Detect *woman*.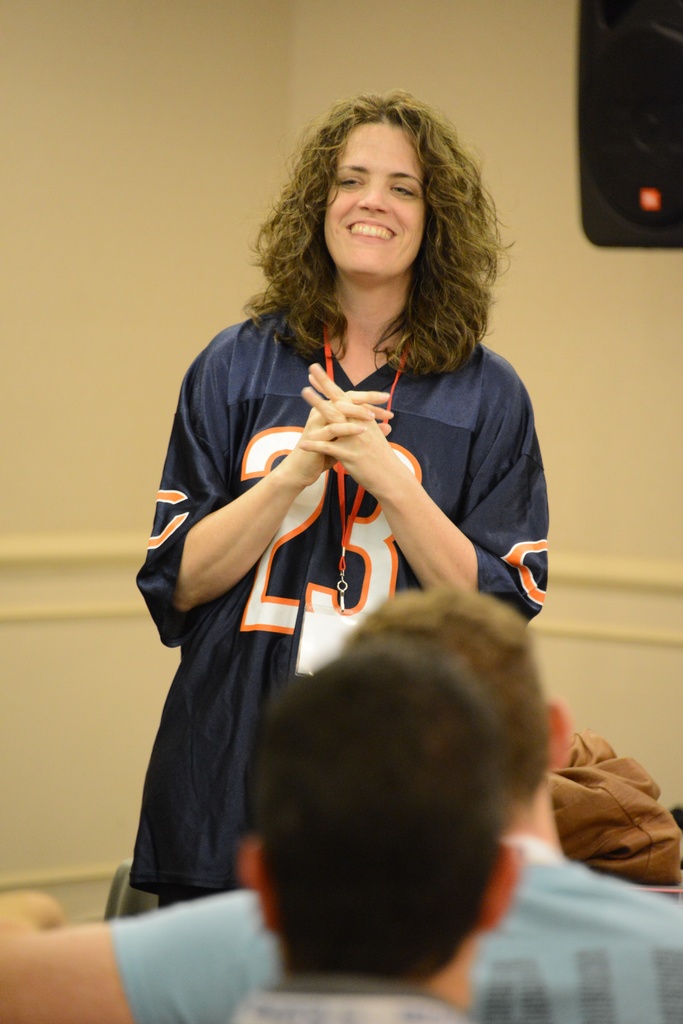
Detected at crop(126, 98, 552, 952).
